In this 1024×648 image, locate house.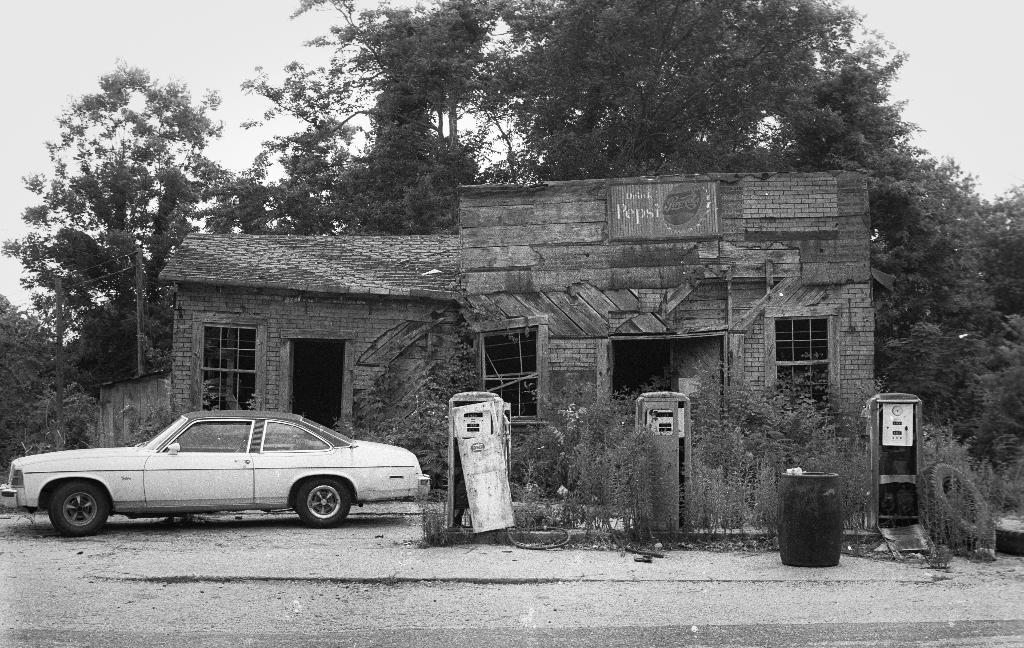
Bounding box: [95, 362, 174, 442].
